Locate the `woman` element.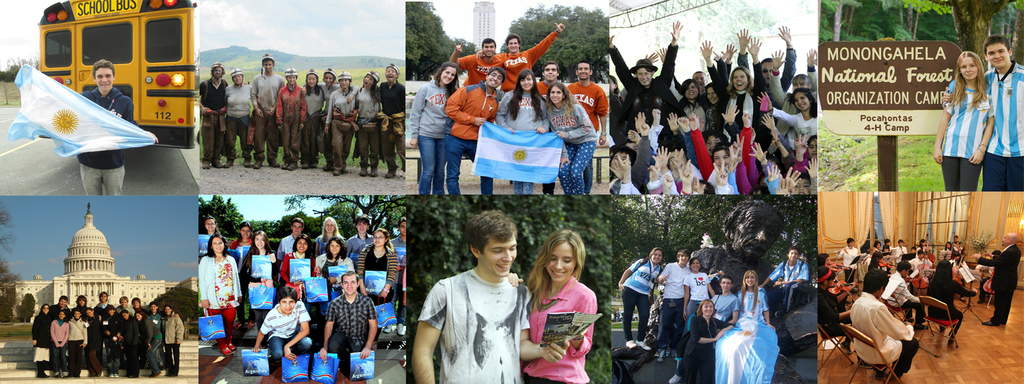
Element bbox: bbox(356, 69, 383, 184).
